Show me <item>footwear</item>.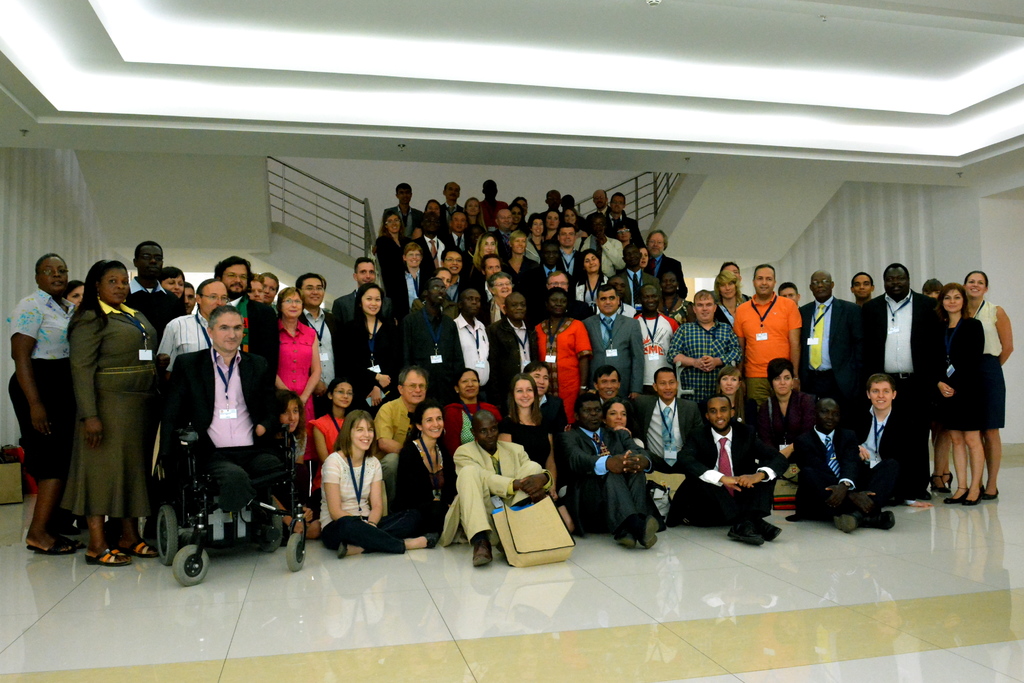
<item>footwear</item> is here: select_region(126, 541, 157, 558).
